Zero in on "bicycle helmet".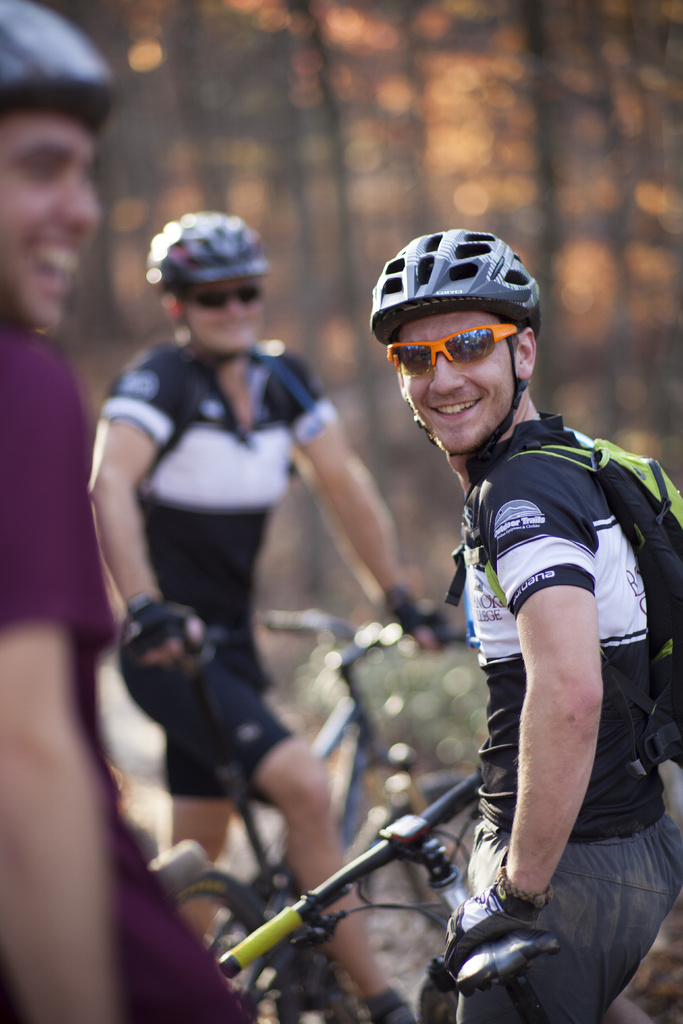
Zeroed in: l=381, t=221, r=538, b=605.
